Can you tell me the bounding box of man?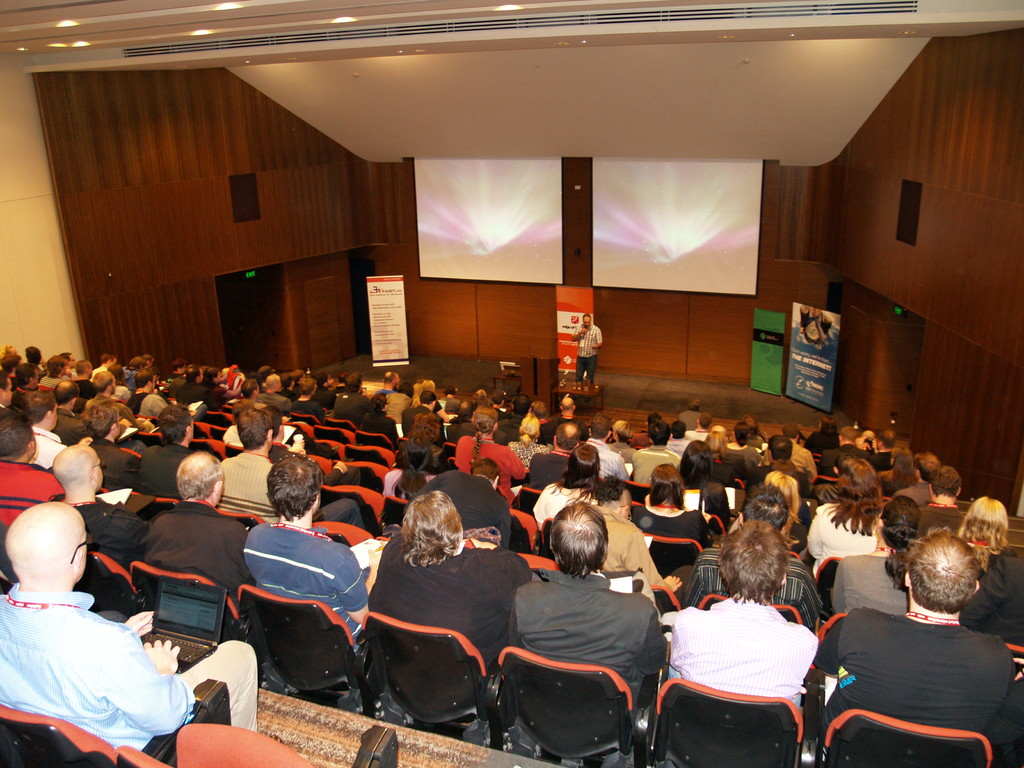
region(573, 312, 600, 383).
